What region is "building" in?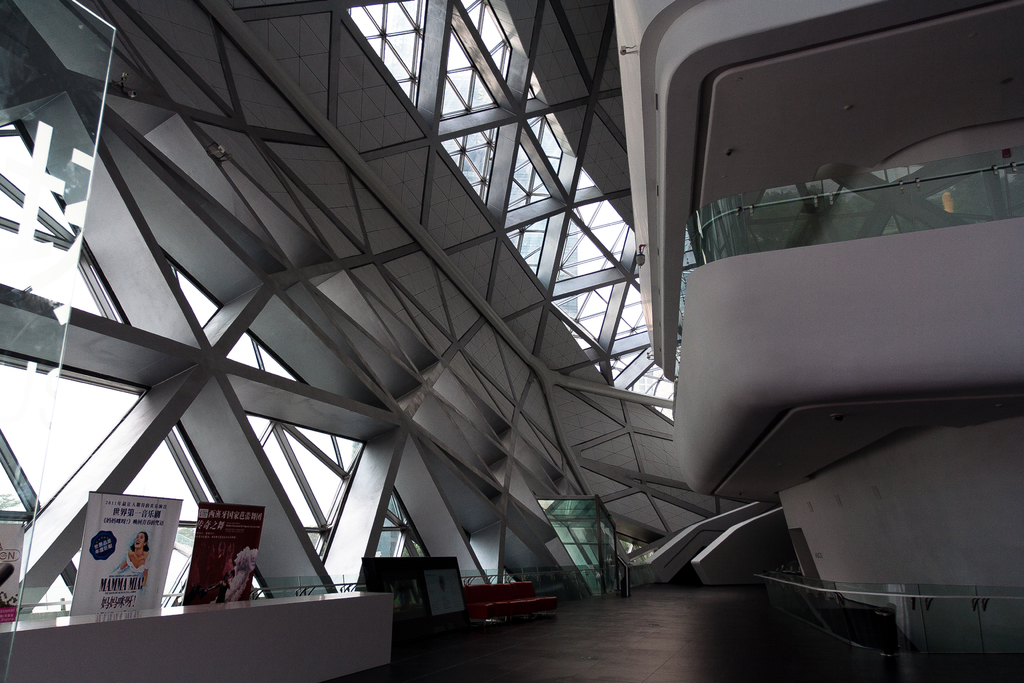
rect(0, 0, 1023, 682).
